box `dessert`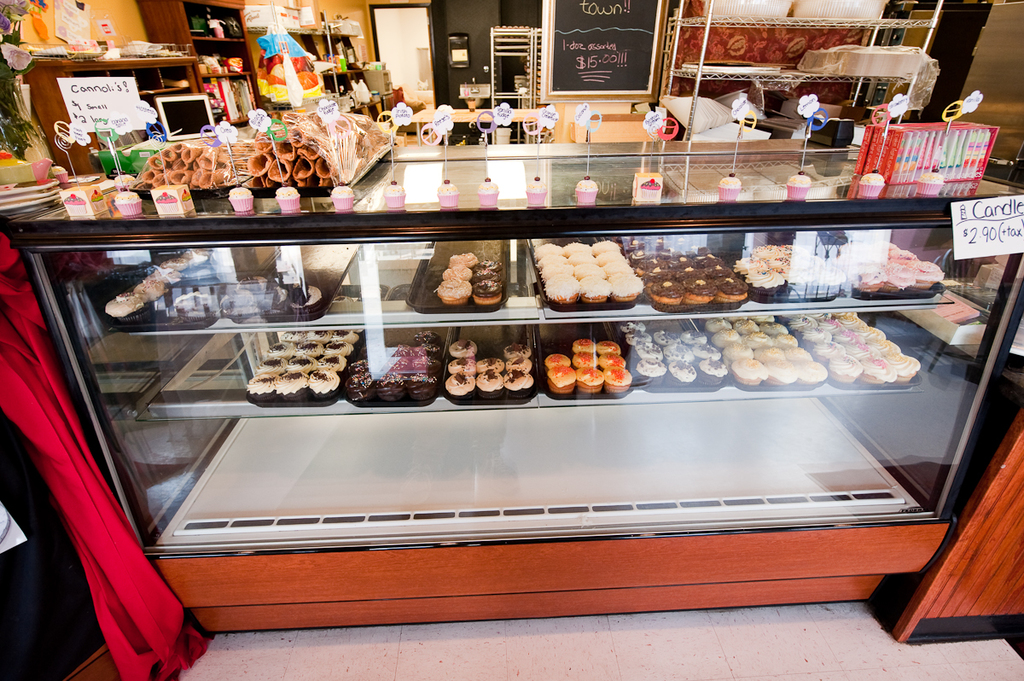
<bbox>503, 346, 529, 356</bbox>
